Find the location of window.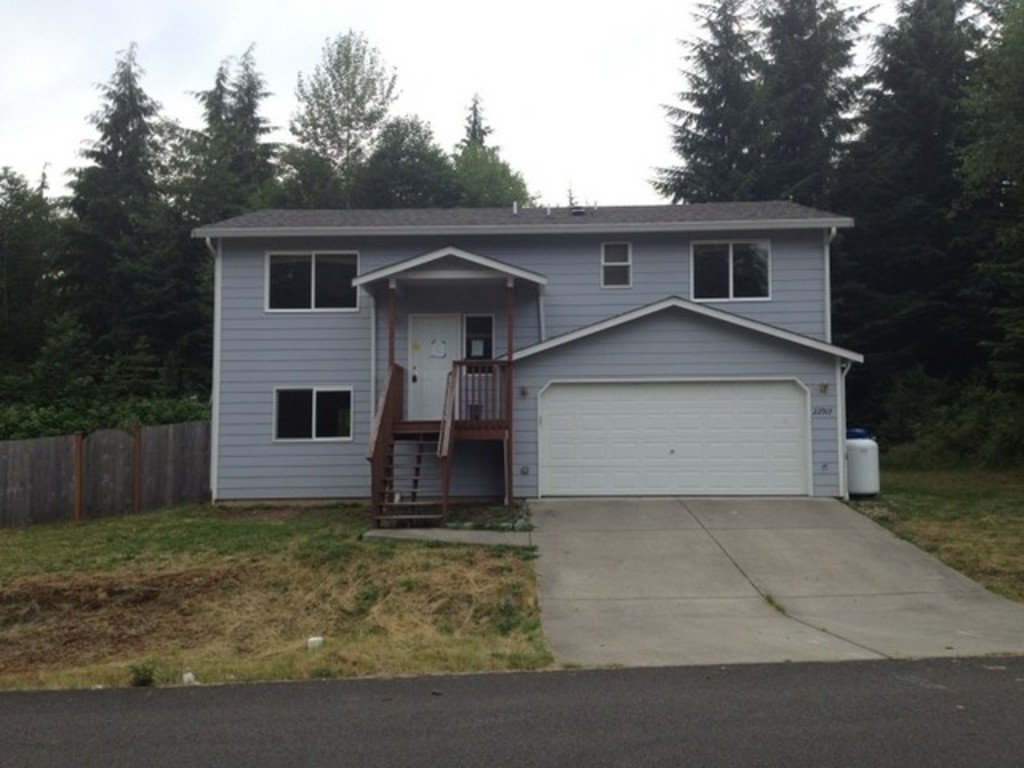
Location: bbox=[262, 253, 355, 317].
